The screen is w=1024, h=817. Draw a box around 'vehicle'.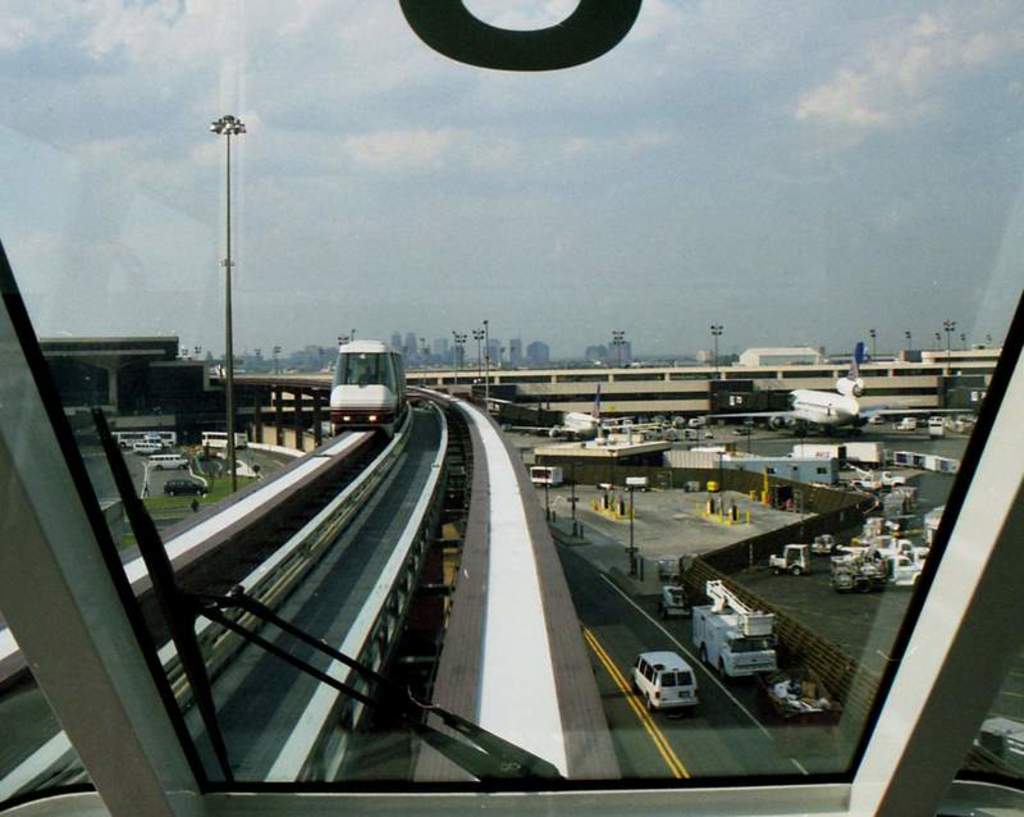
box(695, 576, 783, 684).
